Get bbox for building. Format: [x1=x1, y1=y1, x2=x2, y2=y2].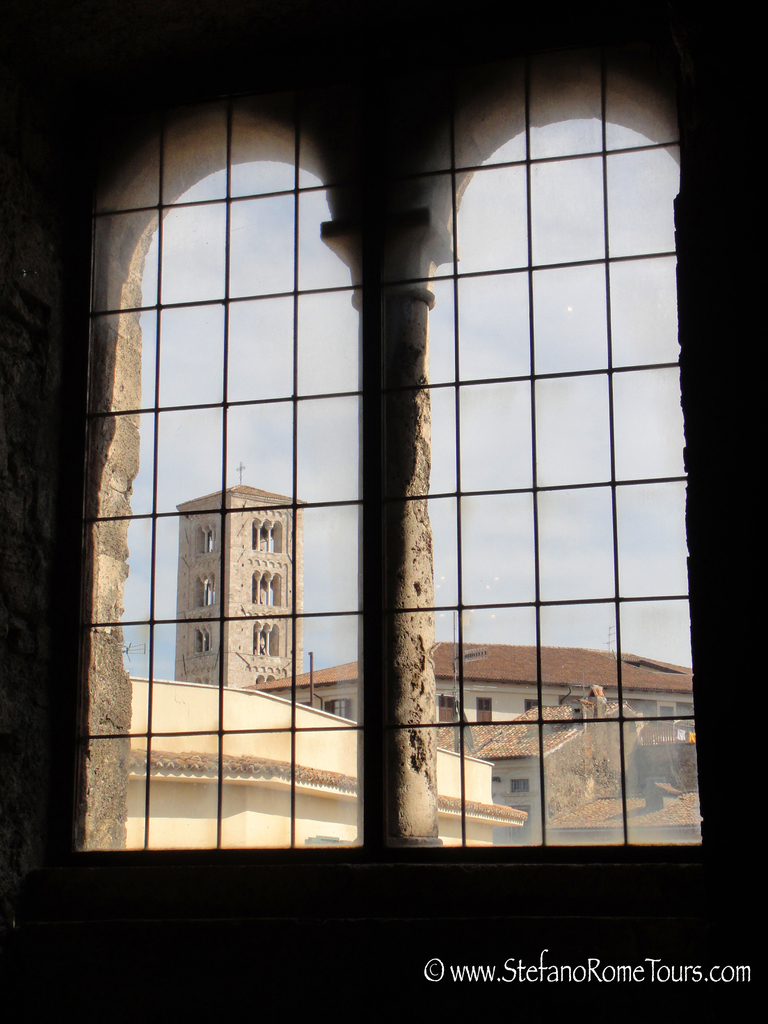
[x1=250, y1=641, x2=694, y2=850].
